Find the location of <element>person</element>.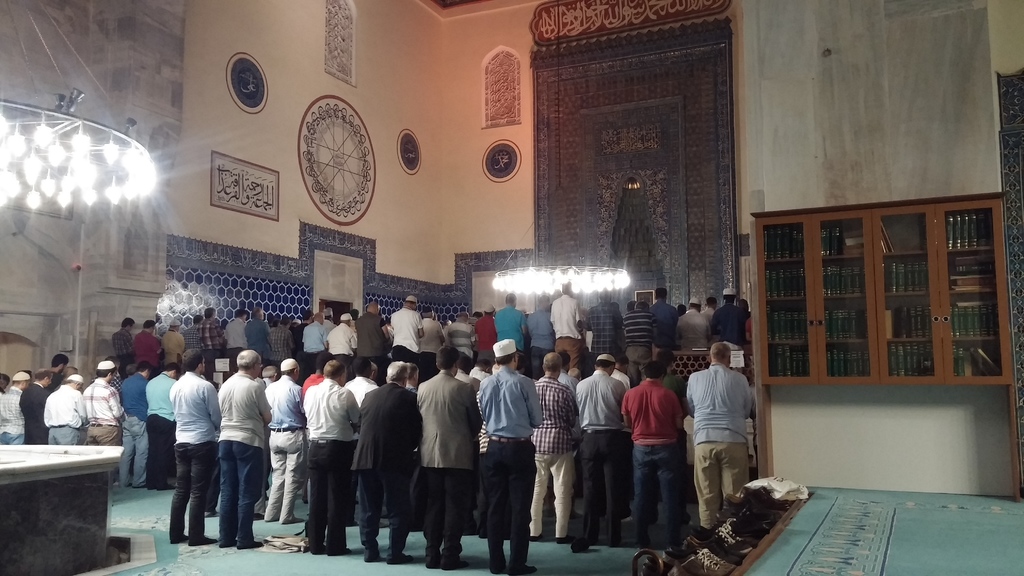
Location: l=268, t=358, r=317, b=518.
